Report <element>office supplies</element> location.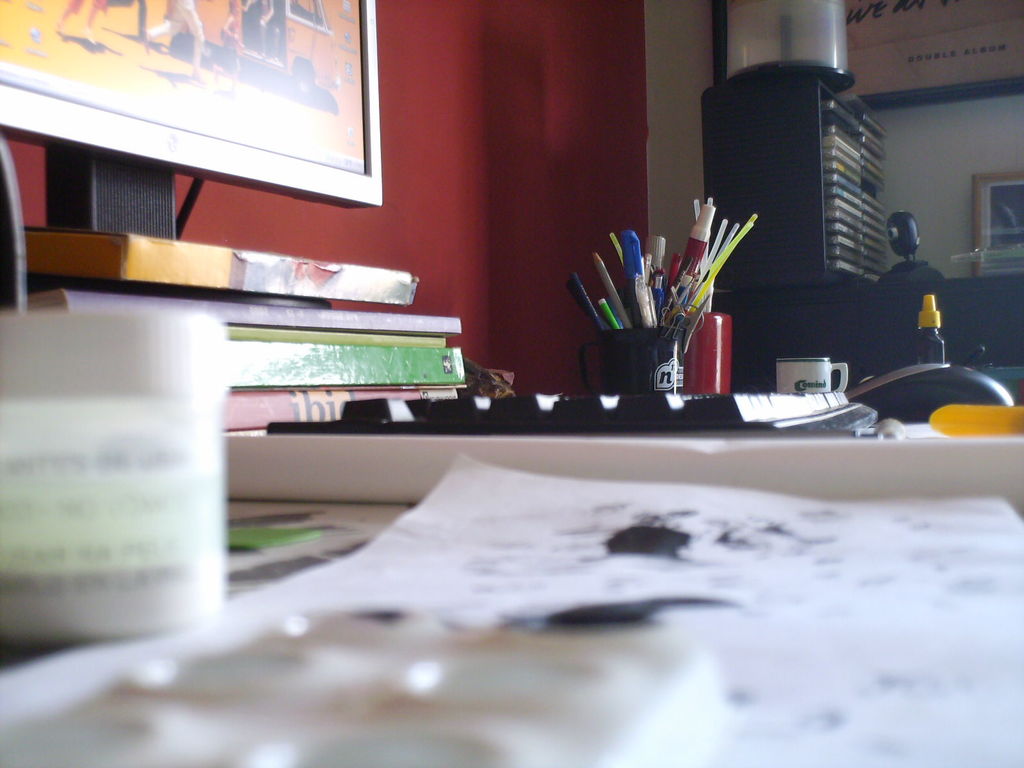
Report: Rect(689, 307, 735, 394).
